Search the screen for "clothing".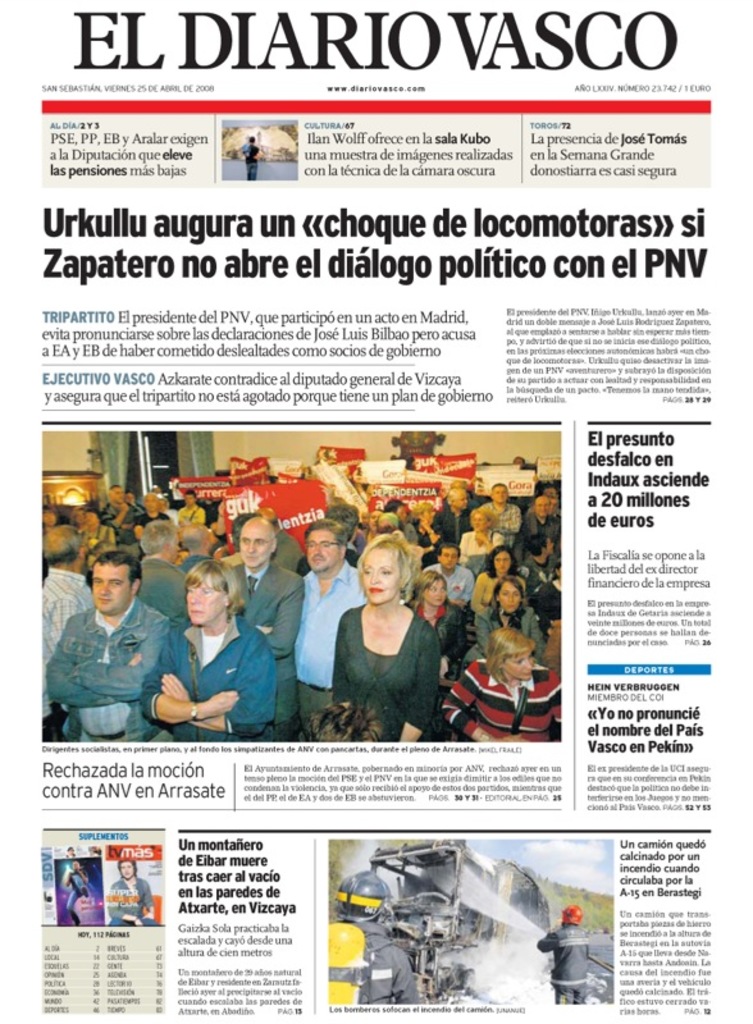
Found at detection(405, 593, 466, 671).
